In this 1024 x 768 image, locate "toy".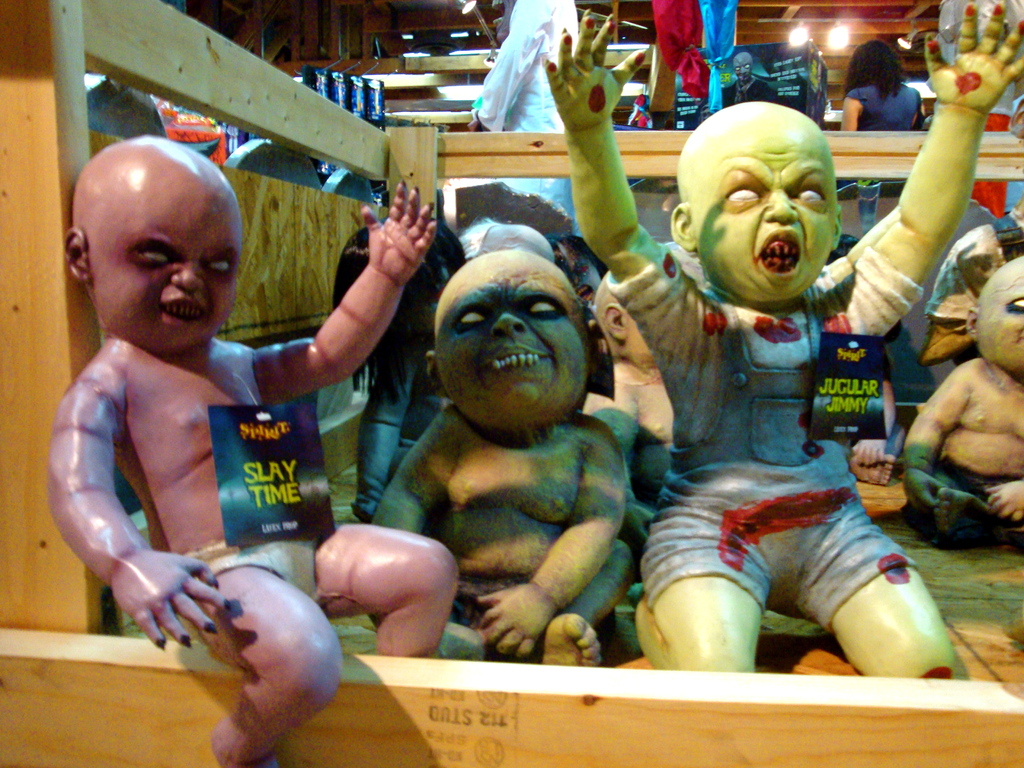
Bounding box: 364 246 636 671.
